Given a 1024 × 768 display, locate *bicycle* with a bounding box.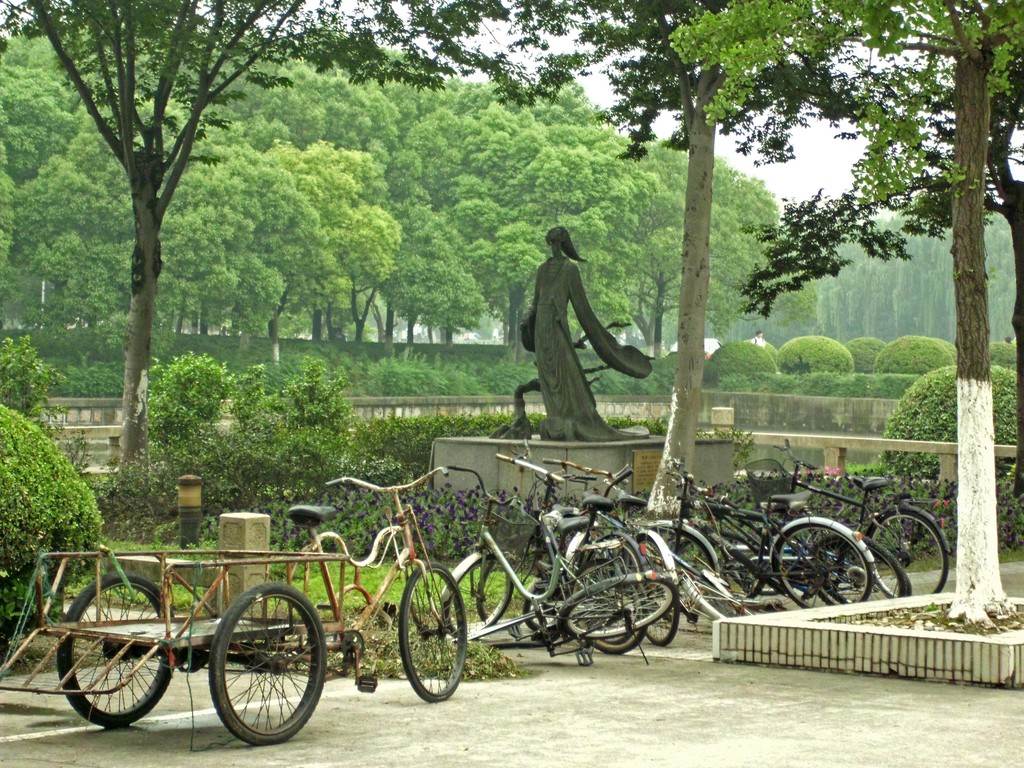
Located: {"x1": 742, "y1": 433, "x2": 955, "y2": 598}.
